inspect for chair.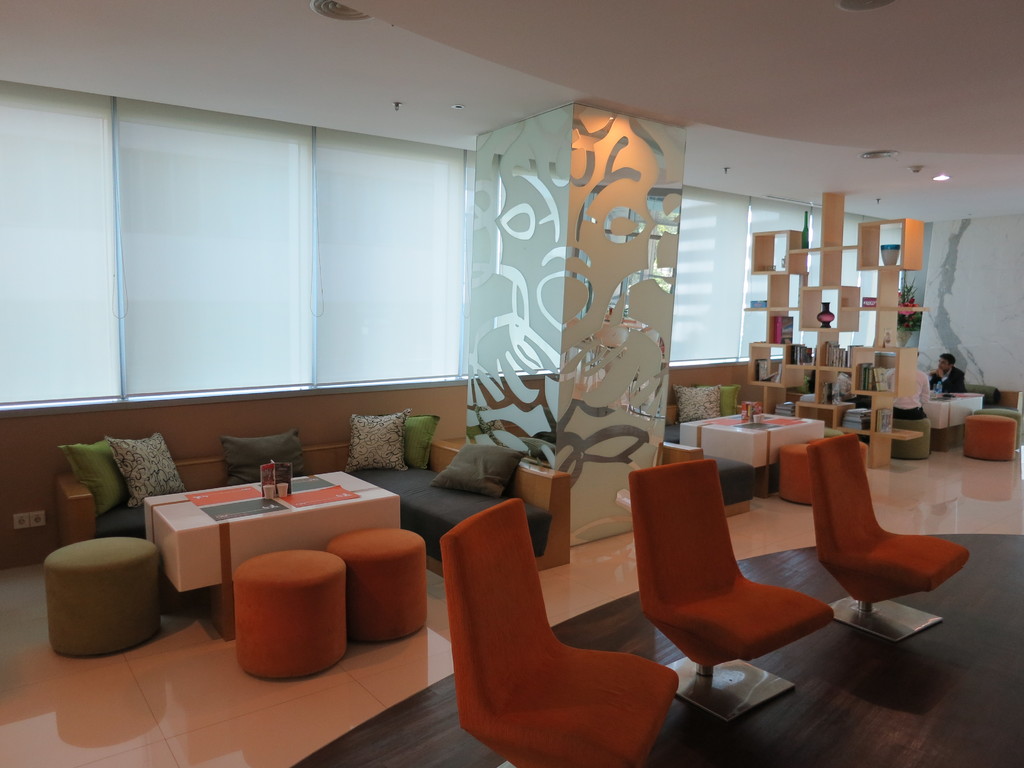
Inspection: rect(804, 422, 969, 647).
